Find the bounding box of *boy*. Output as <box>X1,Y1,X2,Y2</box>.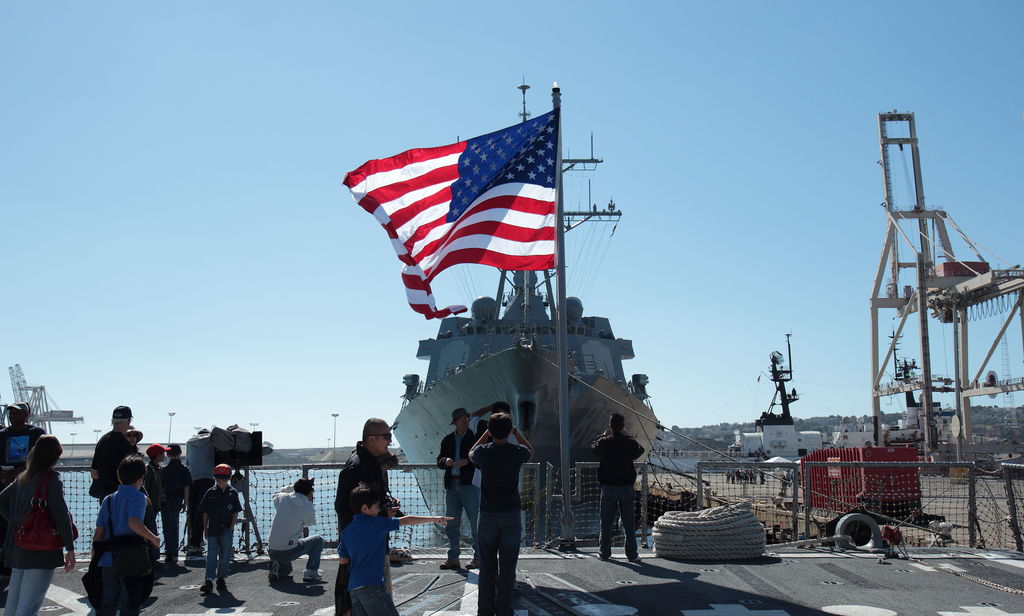
<box>340,482,456,615</box>.
